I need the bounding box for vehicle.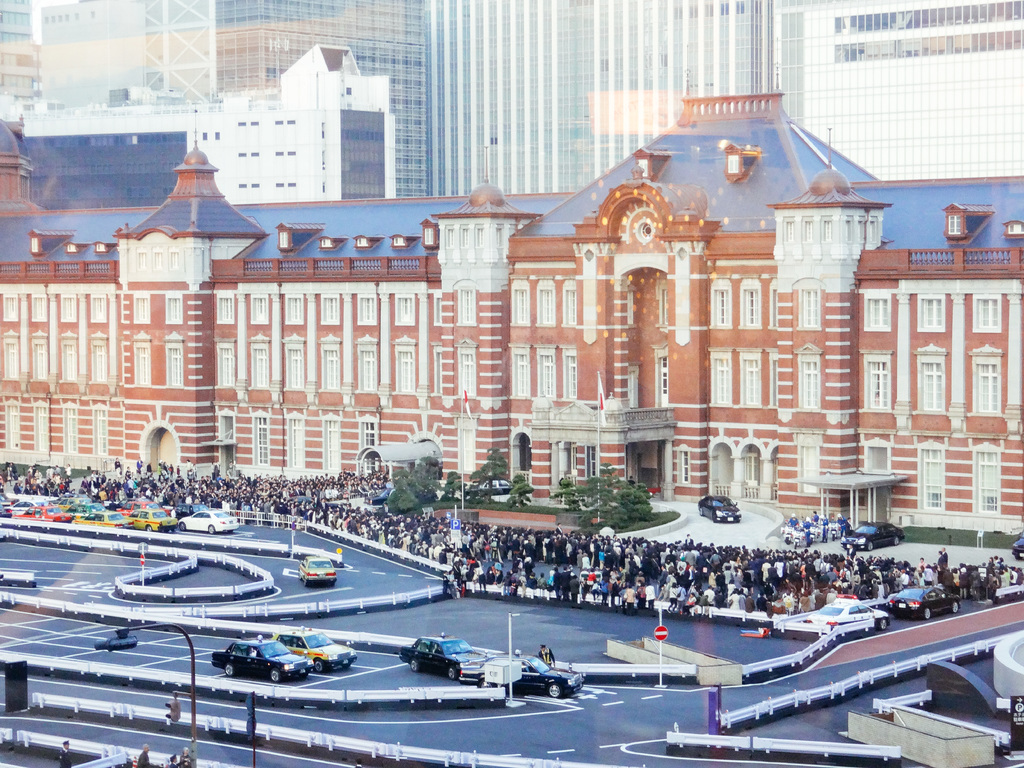
Here it is: rect(124, 506, 166, 532).
